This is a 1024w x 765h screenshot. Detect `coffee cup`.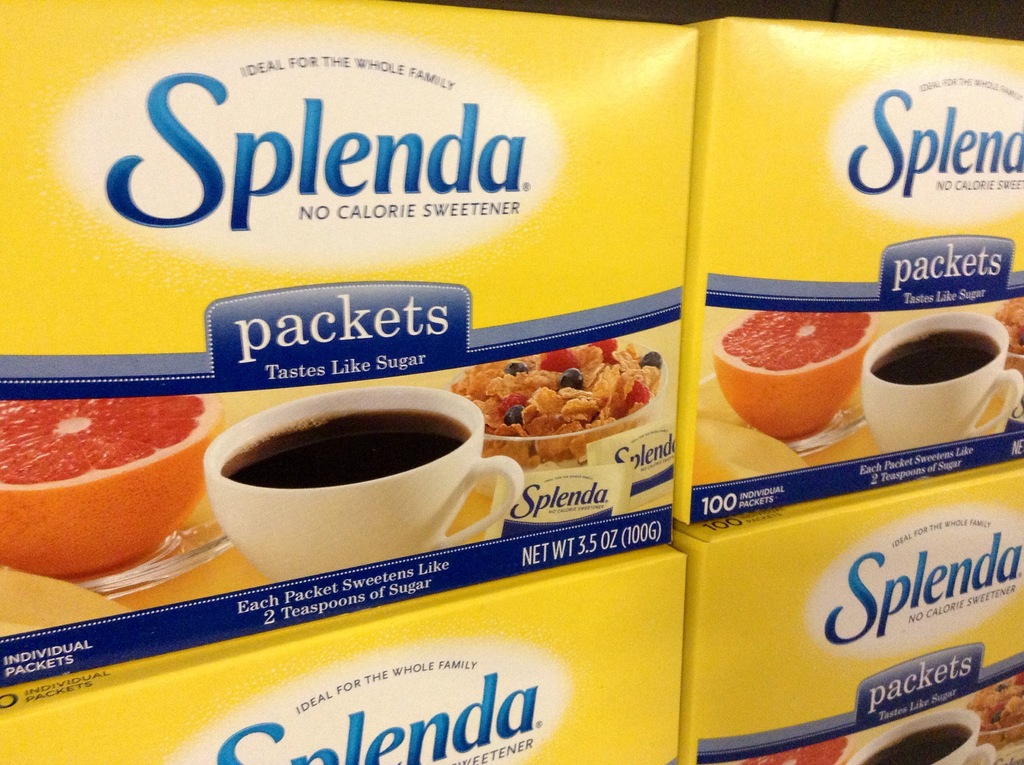
pyautogui.locateOnScreen(203, 385, 524, 585).
